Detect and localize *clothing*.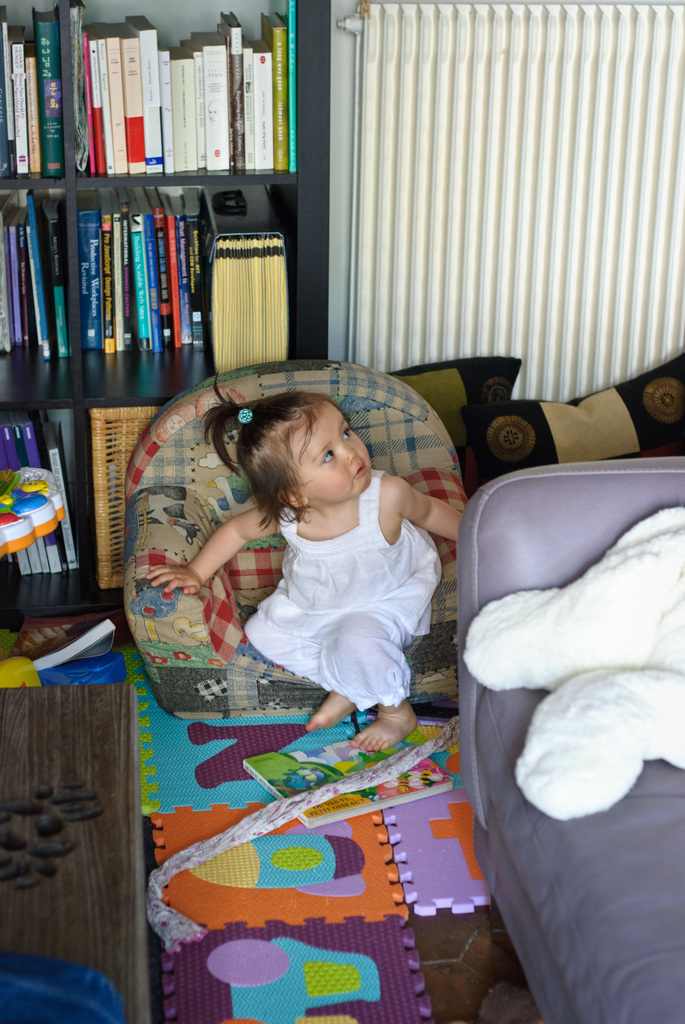
Localized at 221, 468, 451, 707.
